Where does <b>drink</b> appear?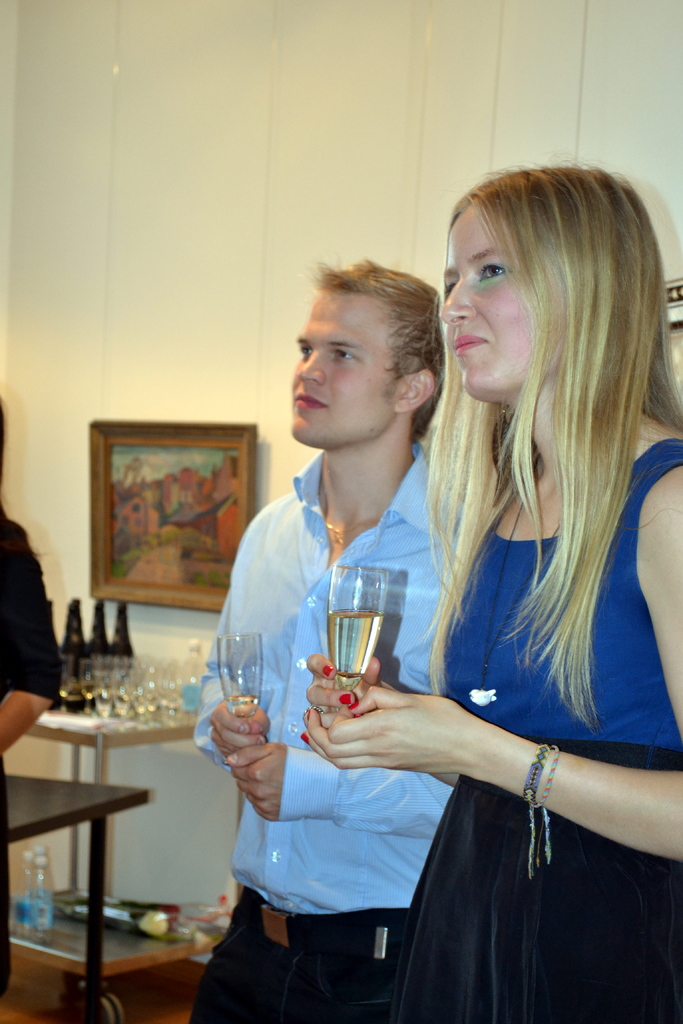
Appears at pyautogui.locateOnScreen(222, 698, 258, 729).
